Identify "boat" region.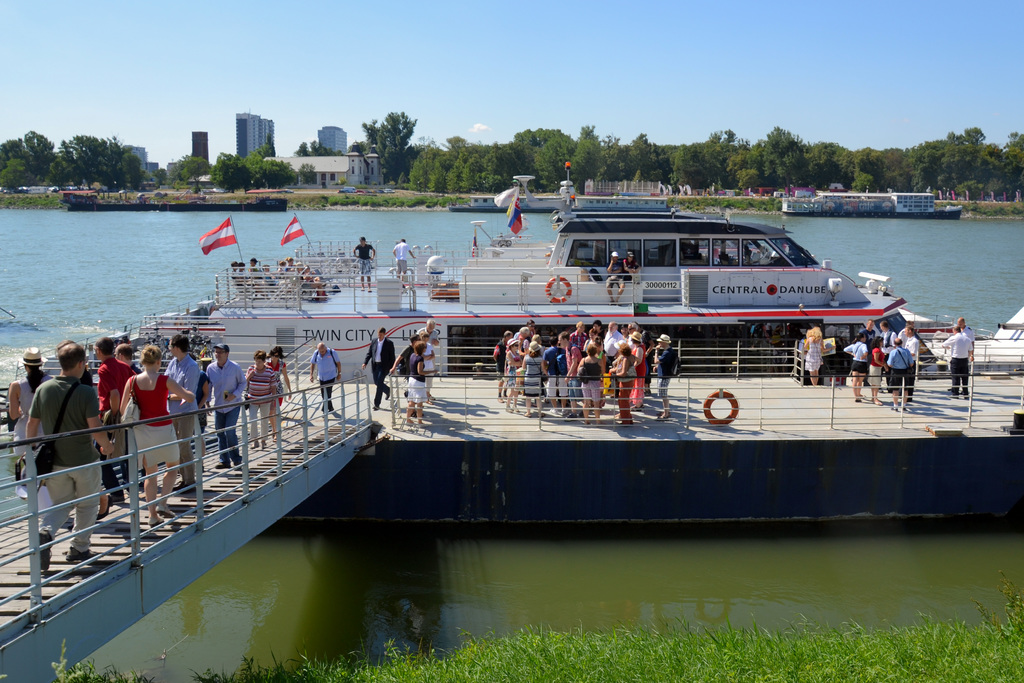
Region: (left=781, top=188, right=962, bottom=218).
